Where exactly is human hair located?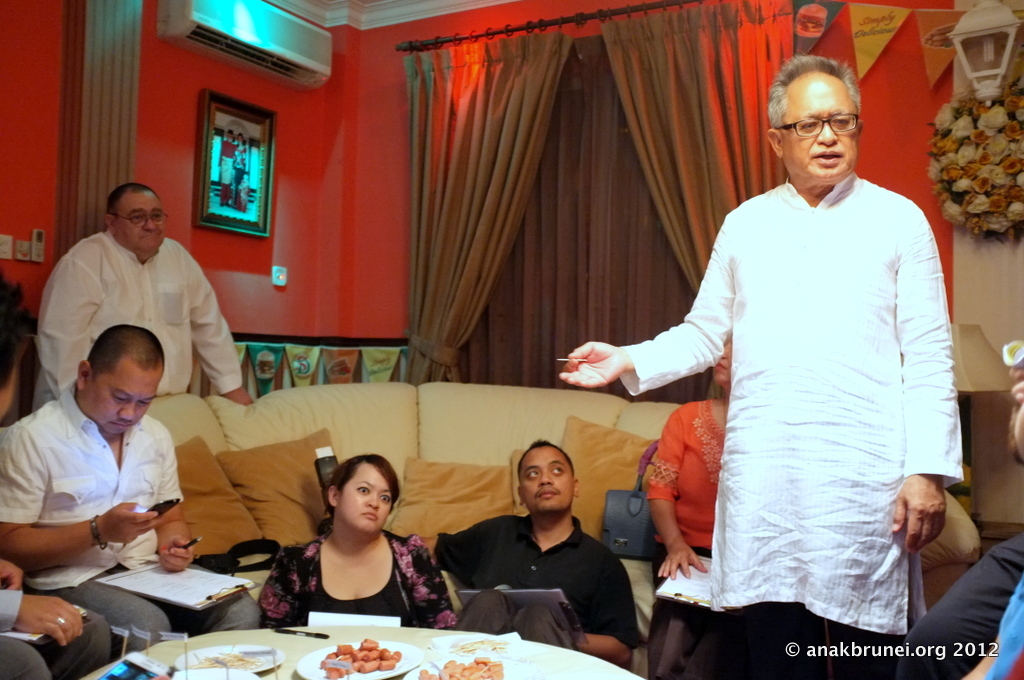
Its bounding box is Rect(327, 456, 403, 524).
